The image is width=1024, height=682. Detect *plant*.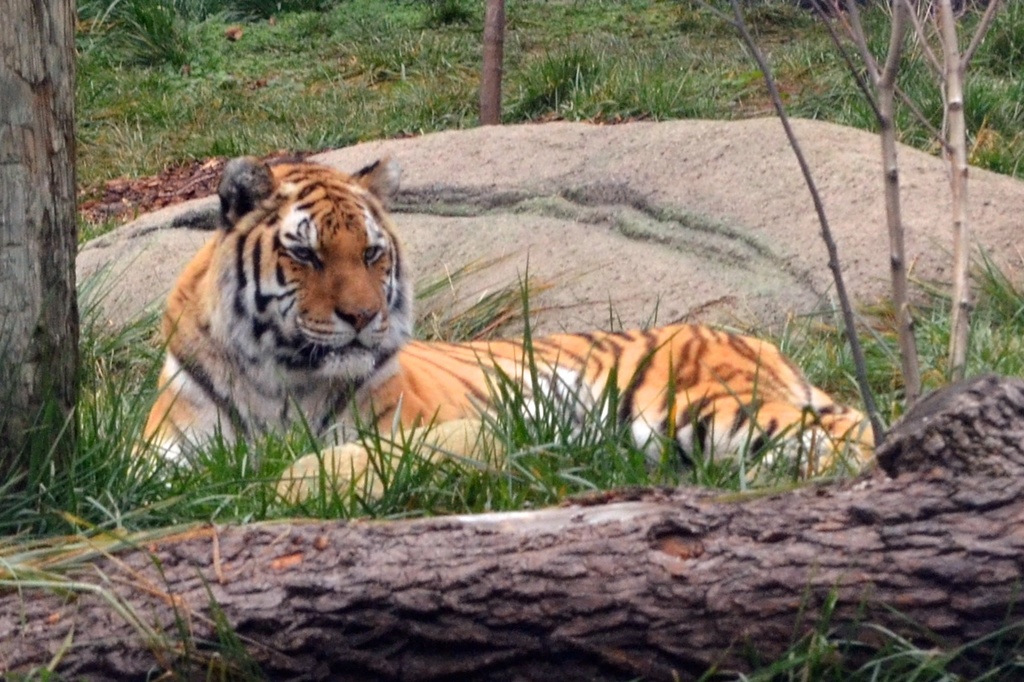
Detection: 702/575/1023/681.
